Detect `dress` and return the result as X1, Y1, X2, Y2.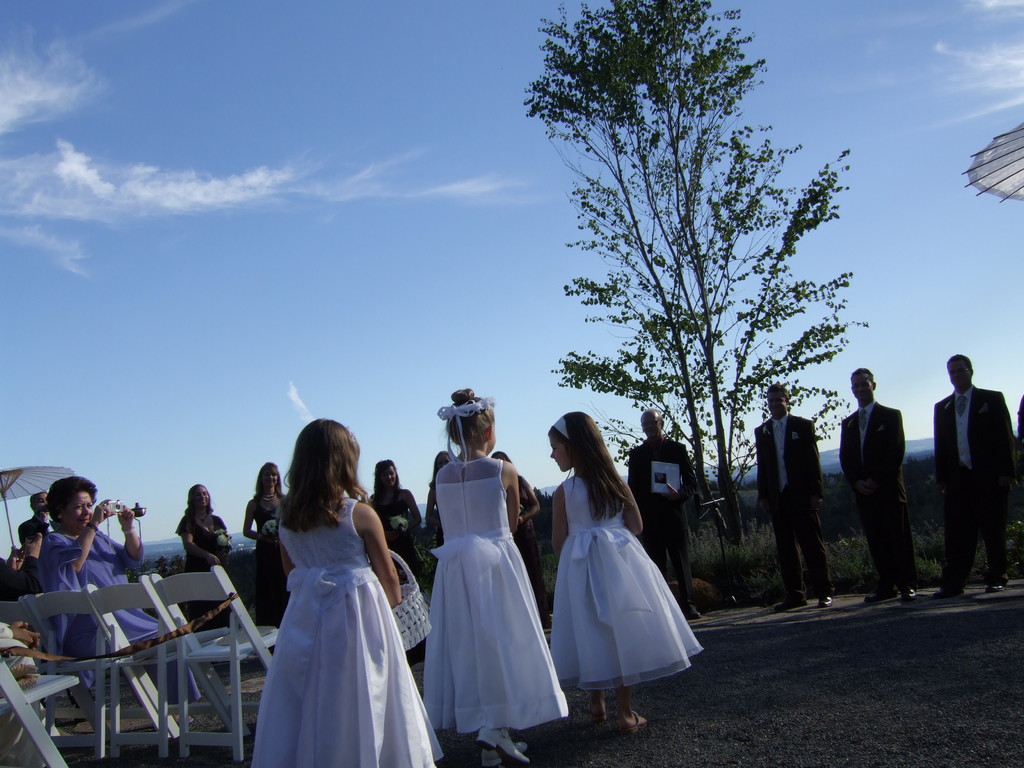
432, 444, 573, 730.
